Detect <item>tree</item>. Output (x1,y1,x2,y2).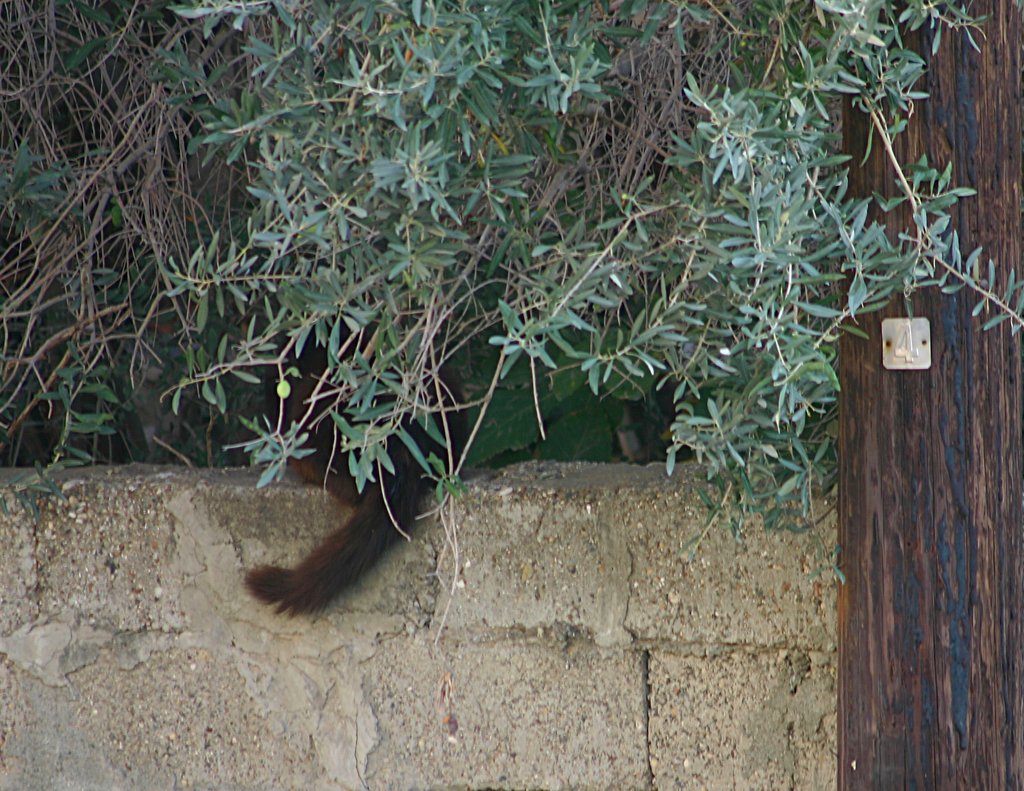
(0,0,1023,790).
